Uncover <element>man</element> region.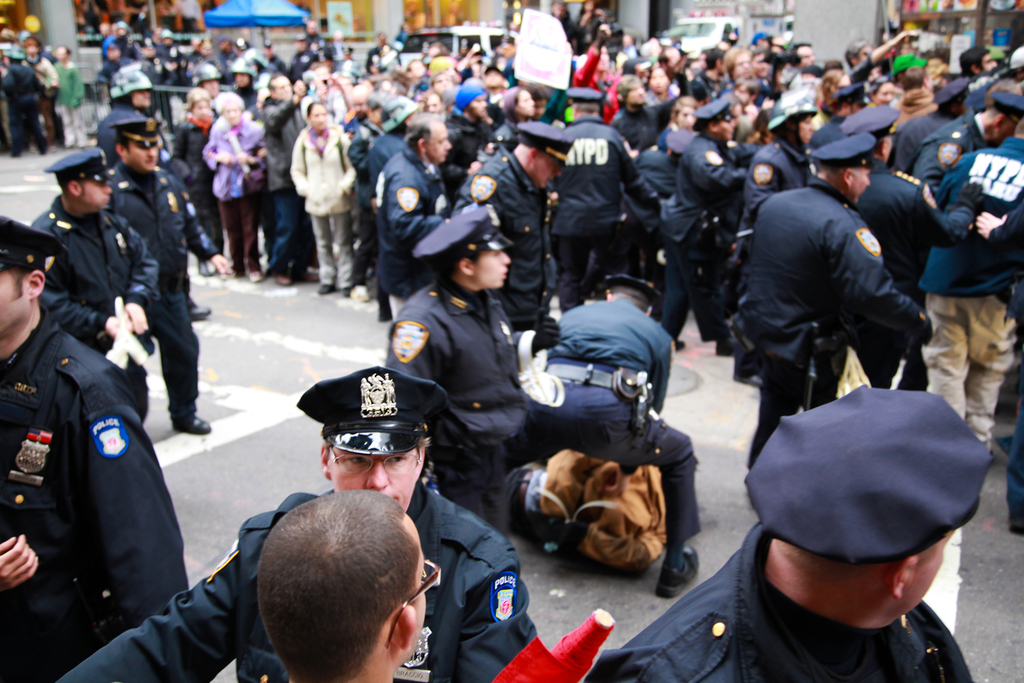
Uncovered: Rect(292, 42, 310, 65).
